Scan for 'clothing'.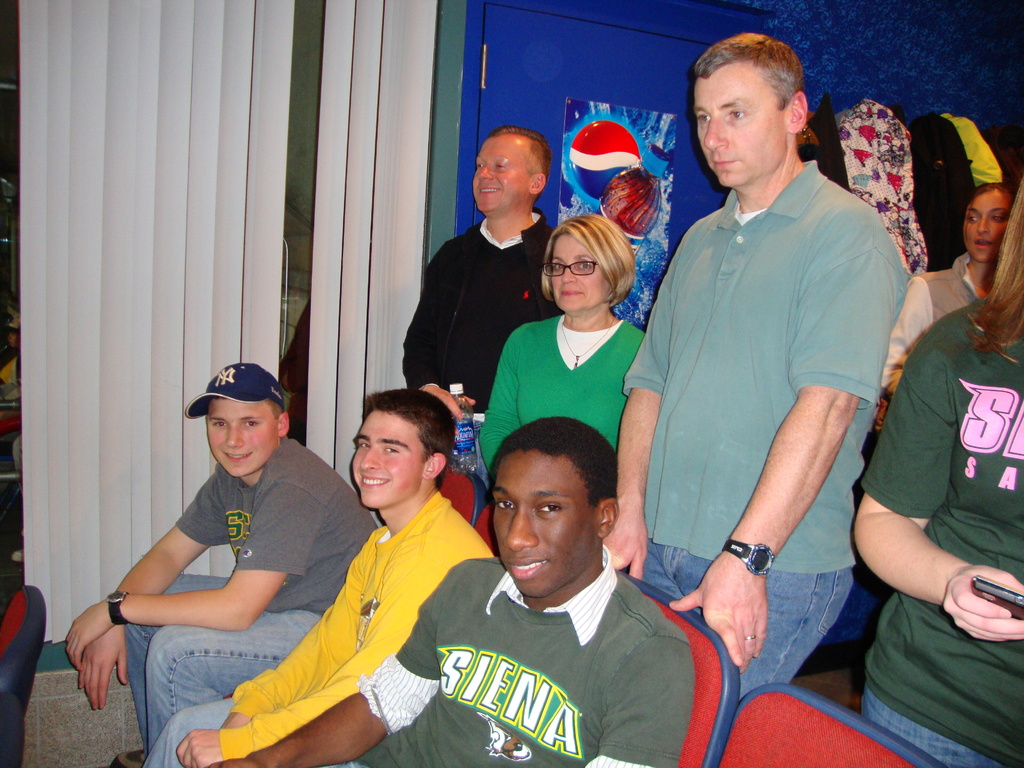
Scan result: <region>350, 540, 698, 767</region>.
